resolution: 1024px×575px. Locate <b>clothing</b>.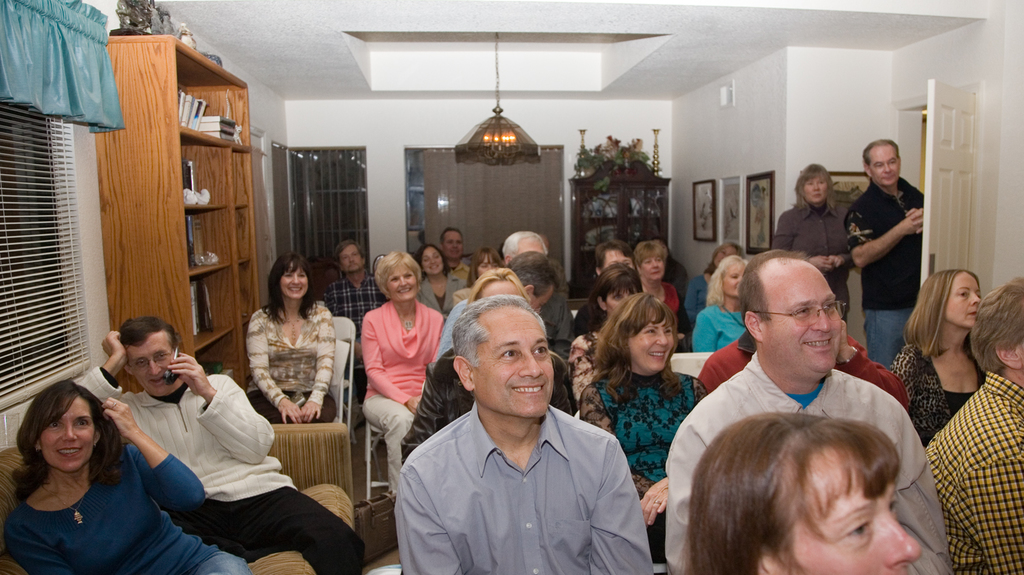
{"left": 430, "top": 302, "right": 468, "bottom": 359}.
